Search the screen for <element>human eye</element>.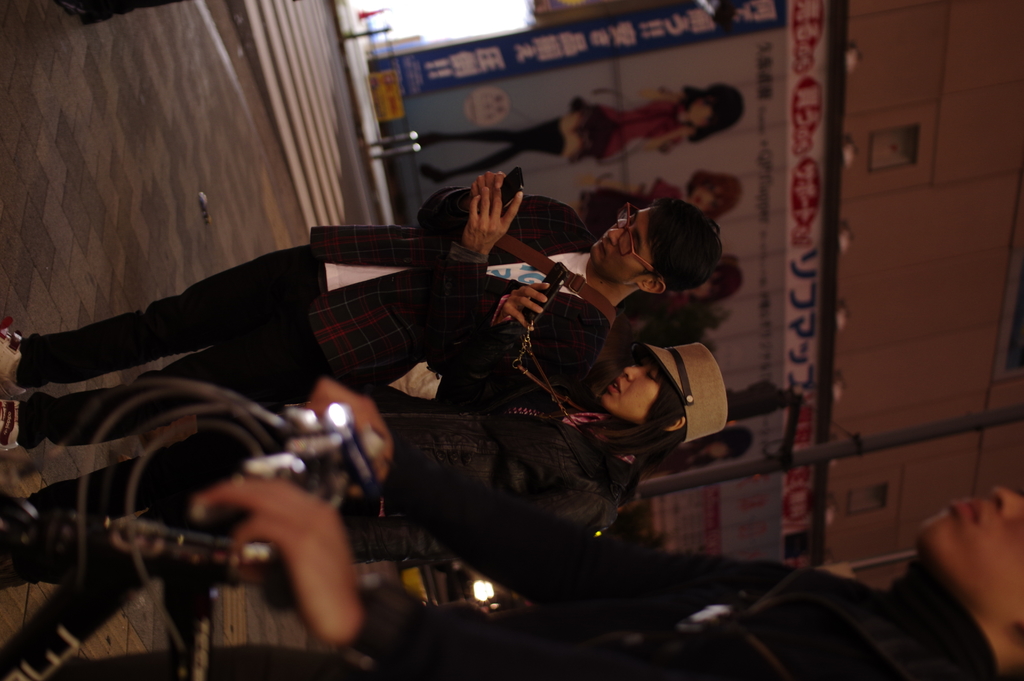
Found at (643,363,662,386).
